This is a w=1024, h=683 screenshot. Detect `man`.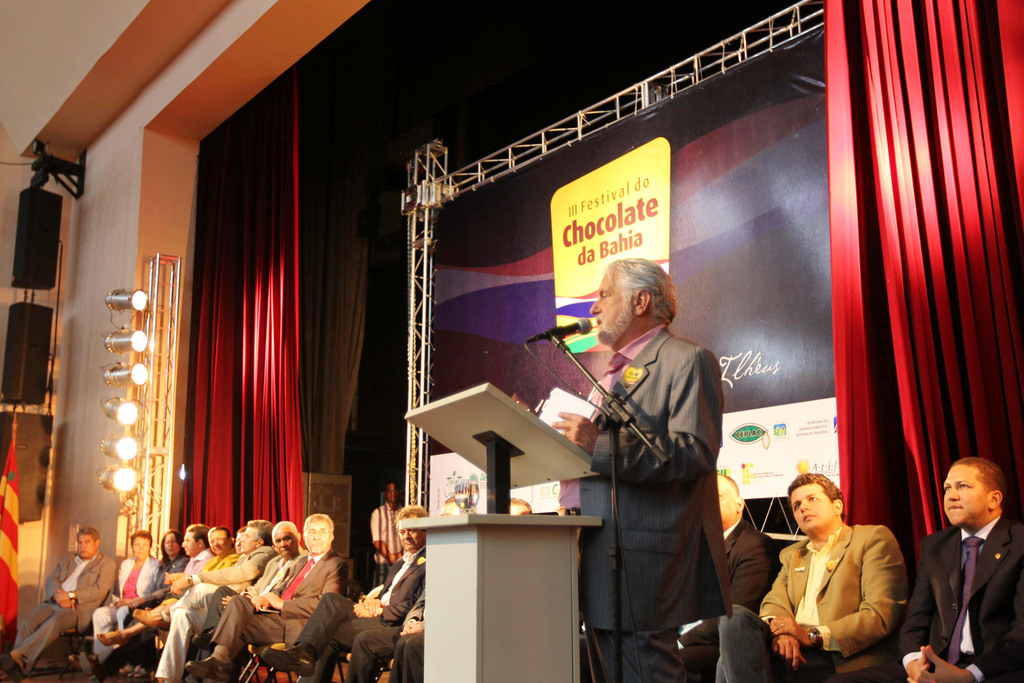
select_region(179, 511, 357, 682).
